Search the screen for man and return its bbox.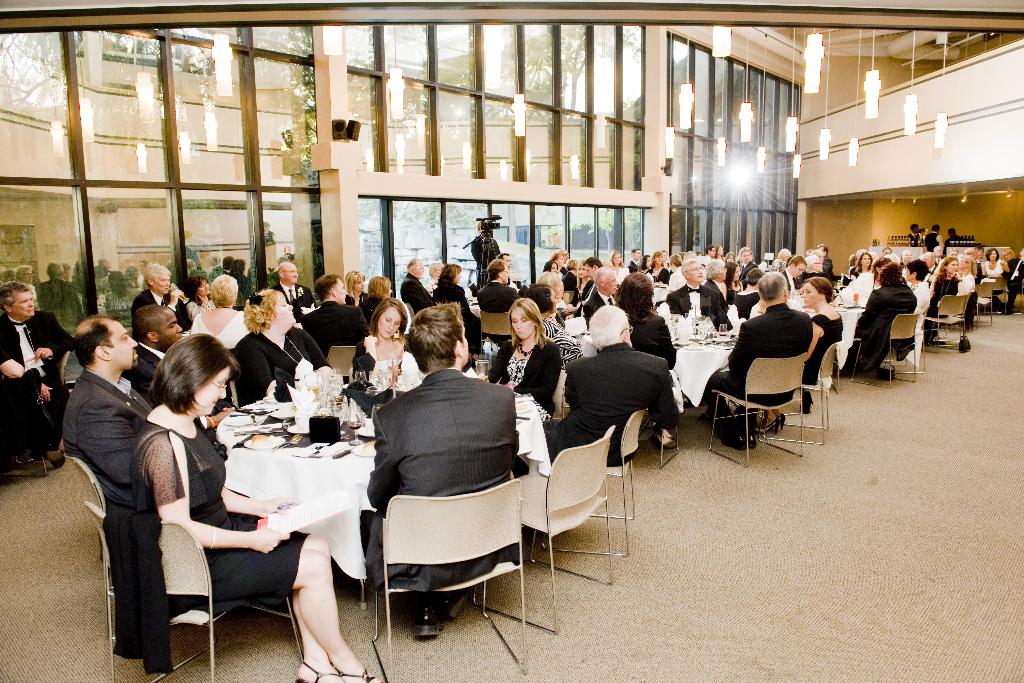
Found: left=976, top=244, right=984, bottom=259.
